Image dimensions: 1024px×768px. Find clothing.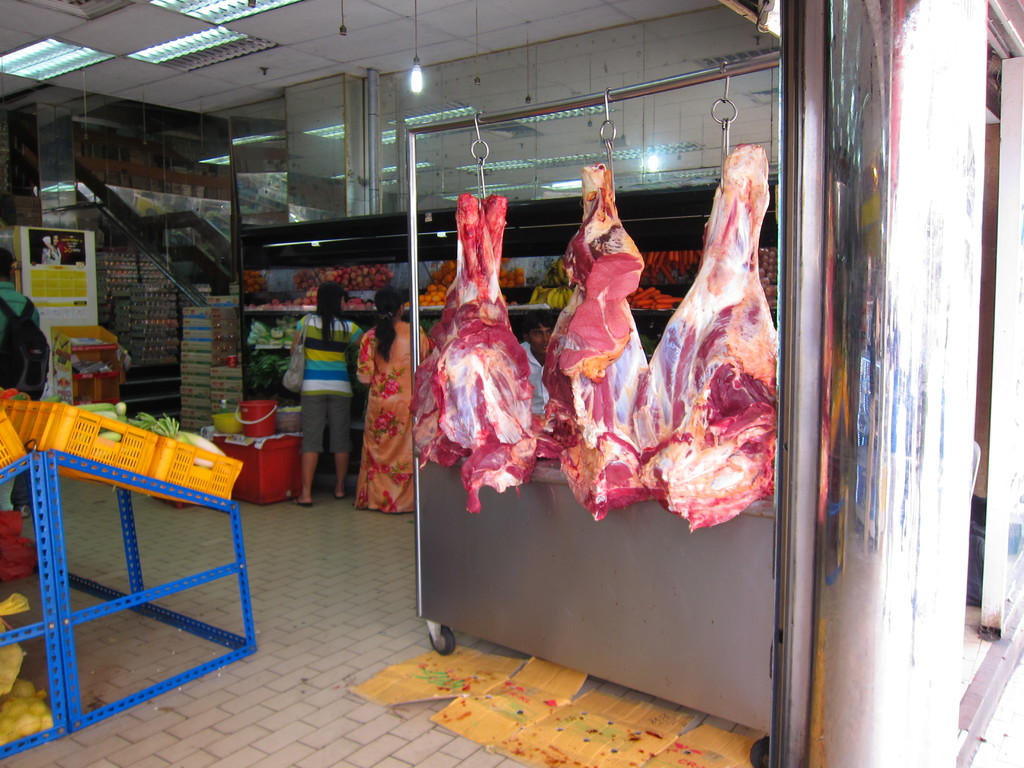
bbox=[353, 333, 414, 512].
